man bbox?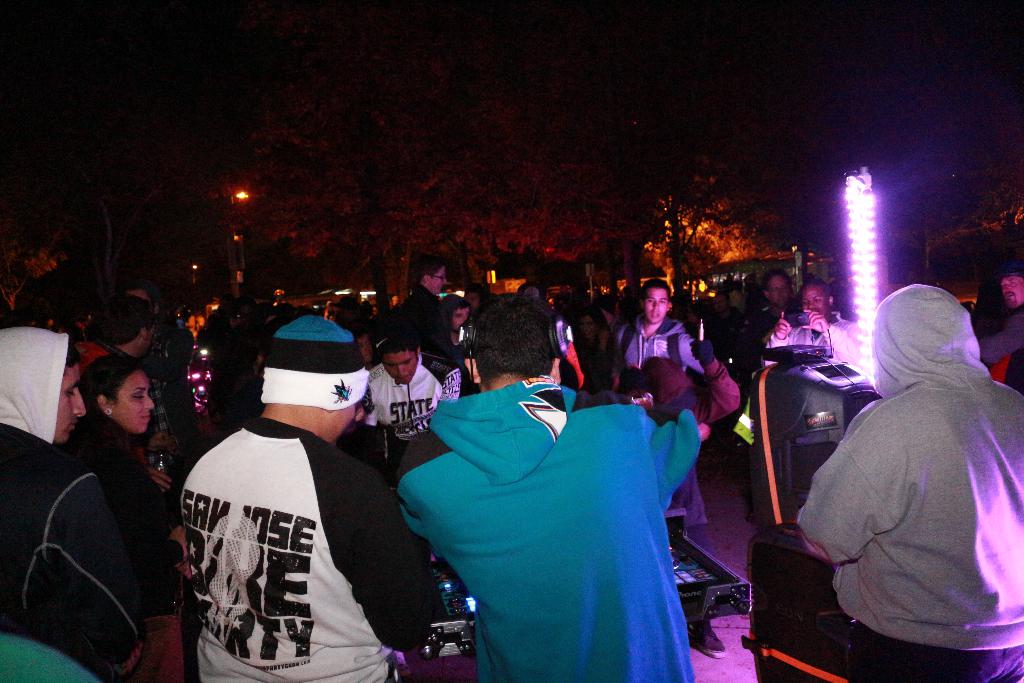
[left=798, top=281, right=1023, bottom=682]
